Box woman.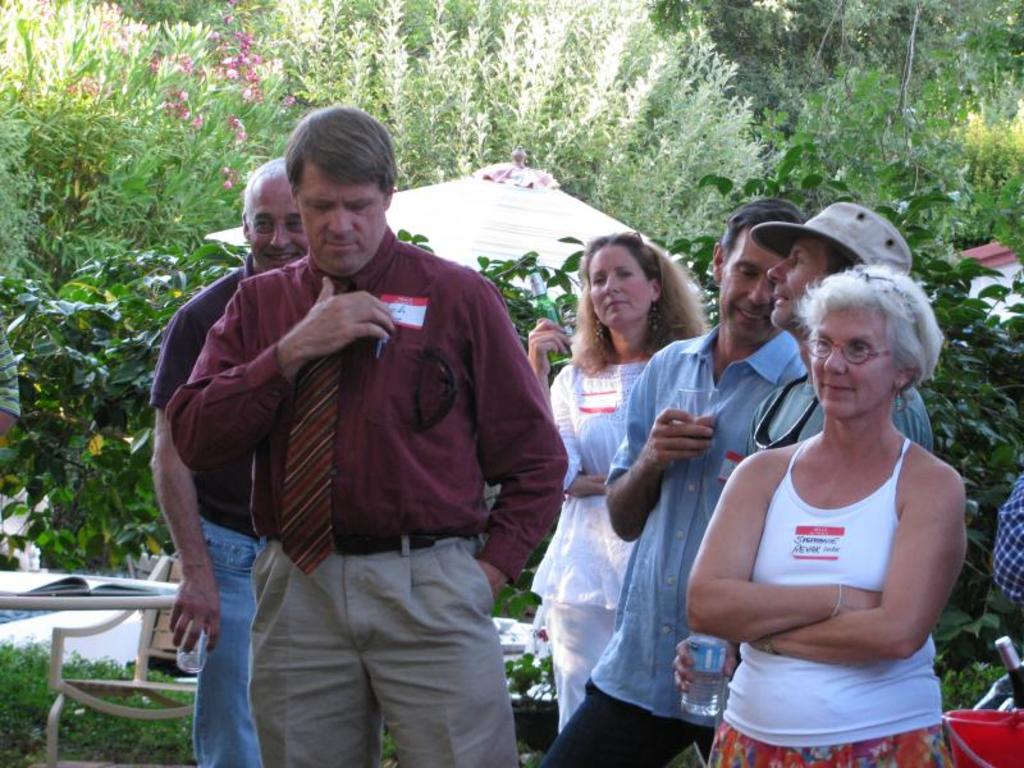
pyautogui.locateOnScreen(696, 224, 975, 751).
